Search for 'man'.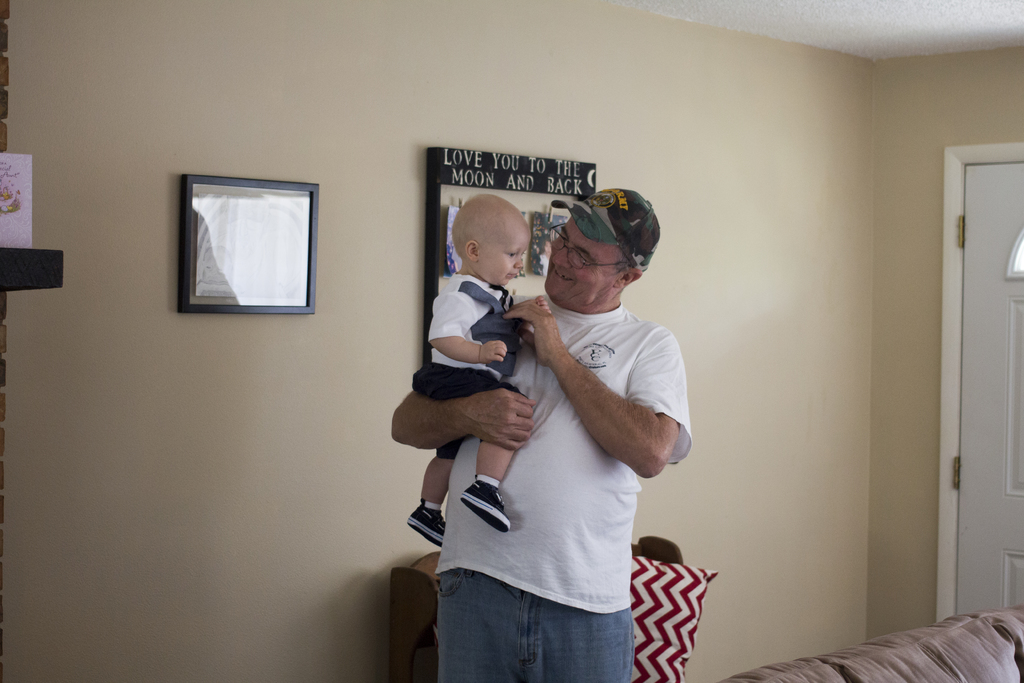
Found at 394:121:689:682.
